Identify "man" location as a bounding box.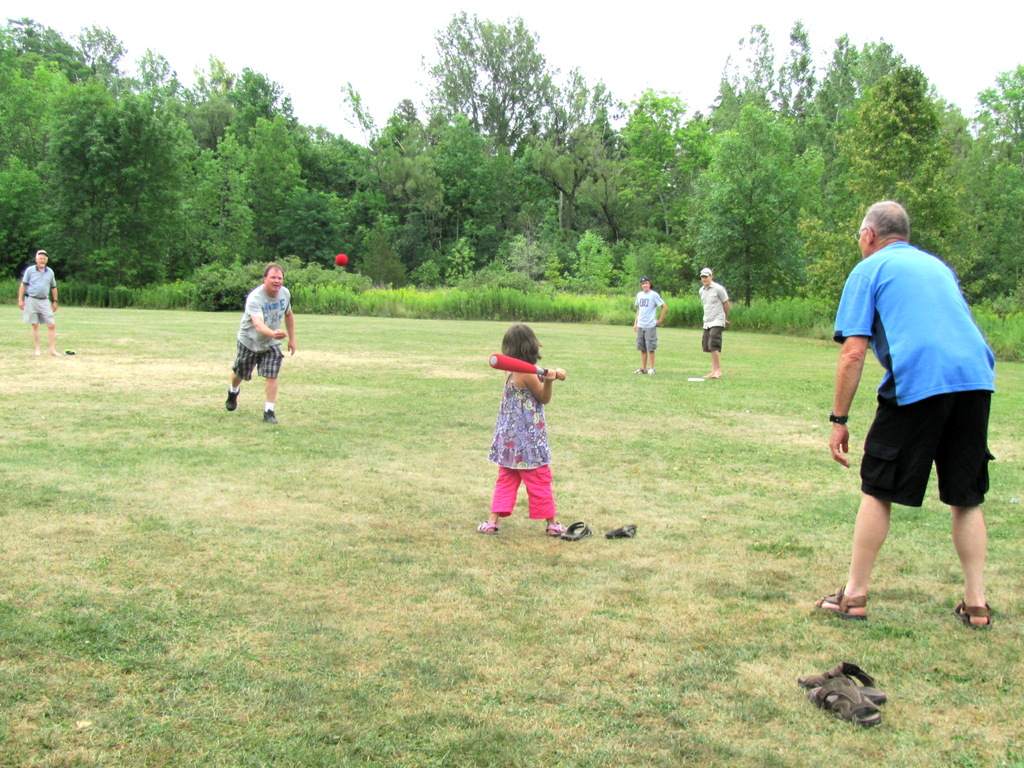
x1=225, y1=262, x2=295, y2=425.
